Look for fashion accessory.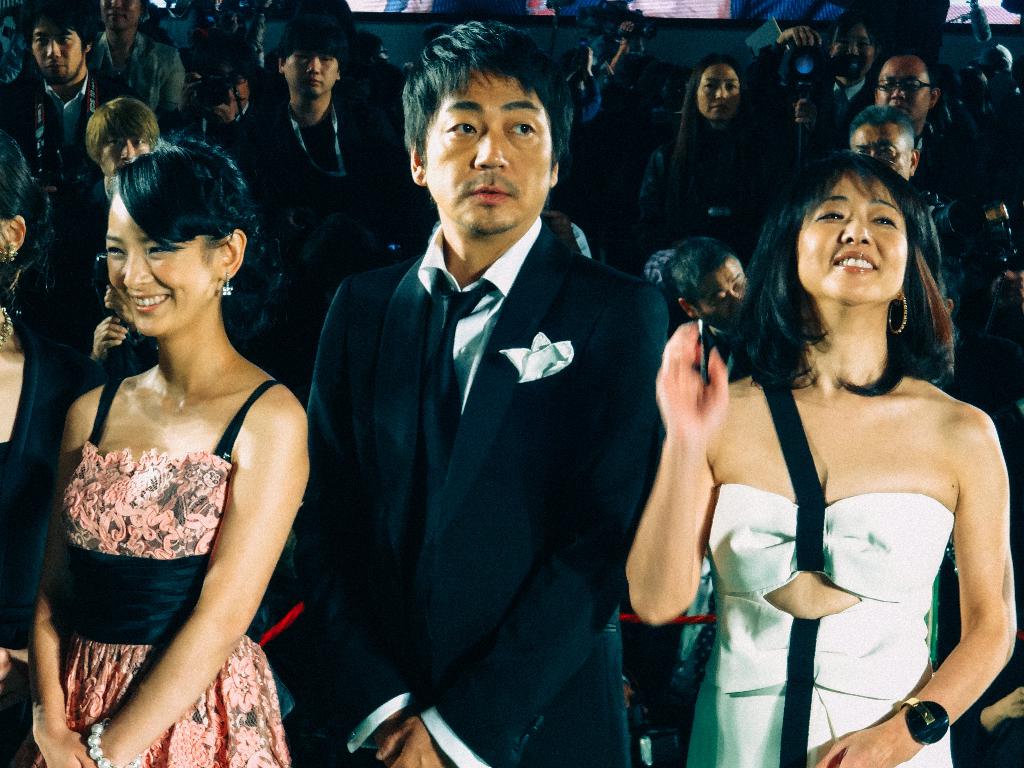
Found: bbox=(425, 282, 495, 529).
